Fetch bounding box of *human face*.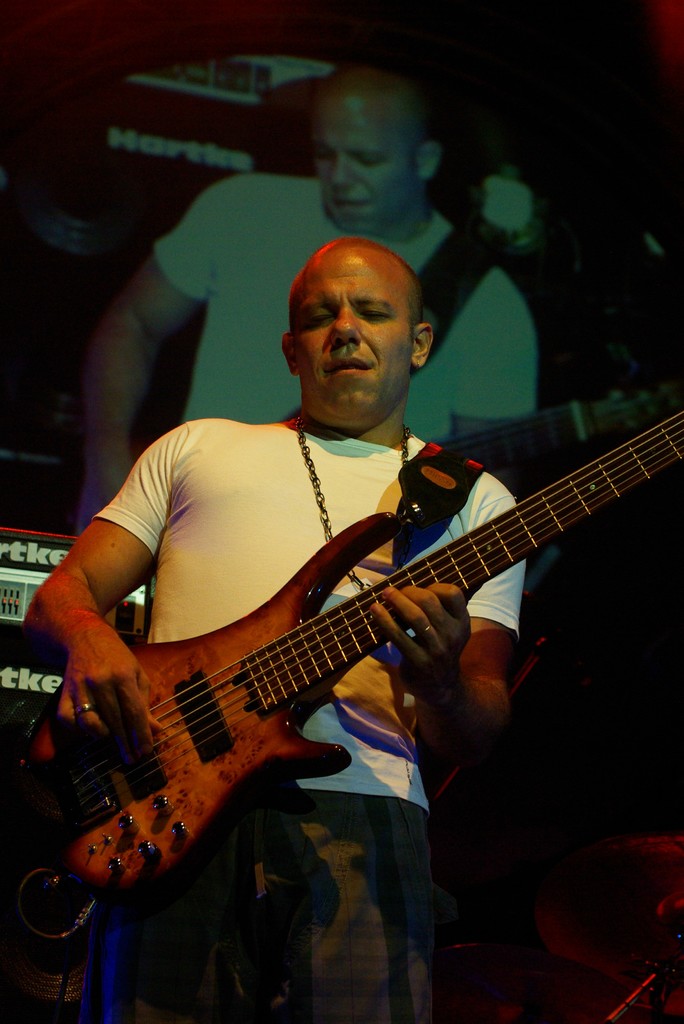
Bbox: Rect(293, 248, 414, 416).
